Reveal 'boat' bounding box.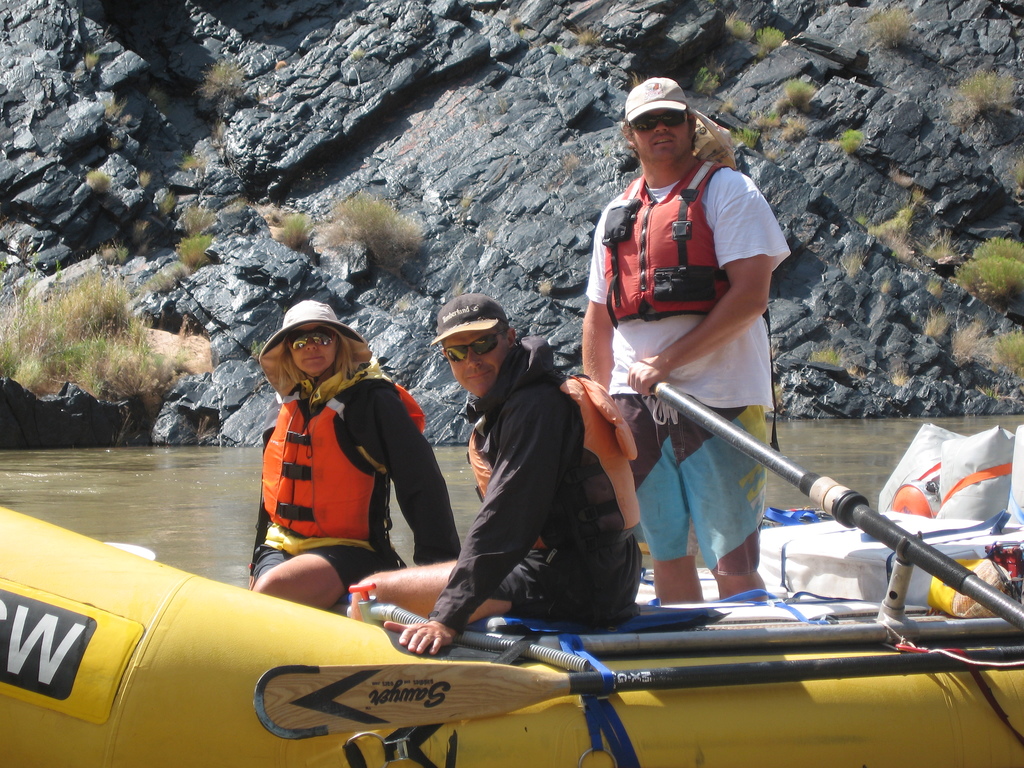
Revealed: Rect(29, 513, 1023, 731).
